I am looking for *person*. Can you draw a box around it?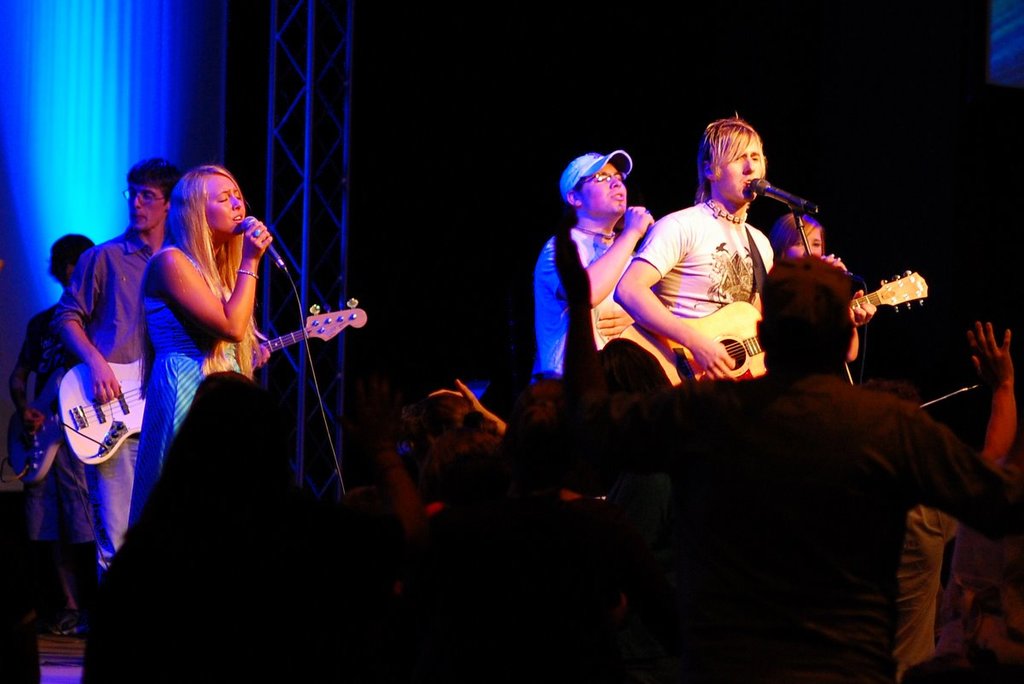
Sure, the bounding box is locate(865, 319, 1023, 683).
